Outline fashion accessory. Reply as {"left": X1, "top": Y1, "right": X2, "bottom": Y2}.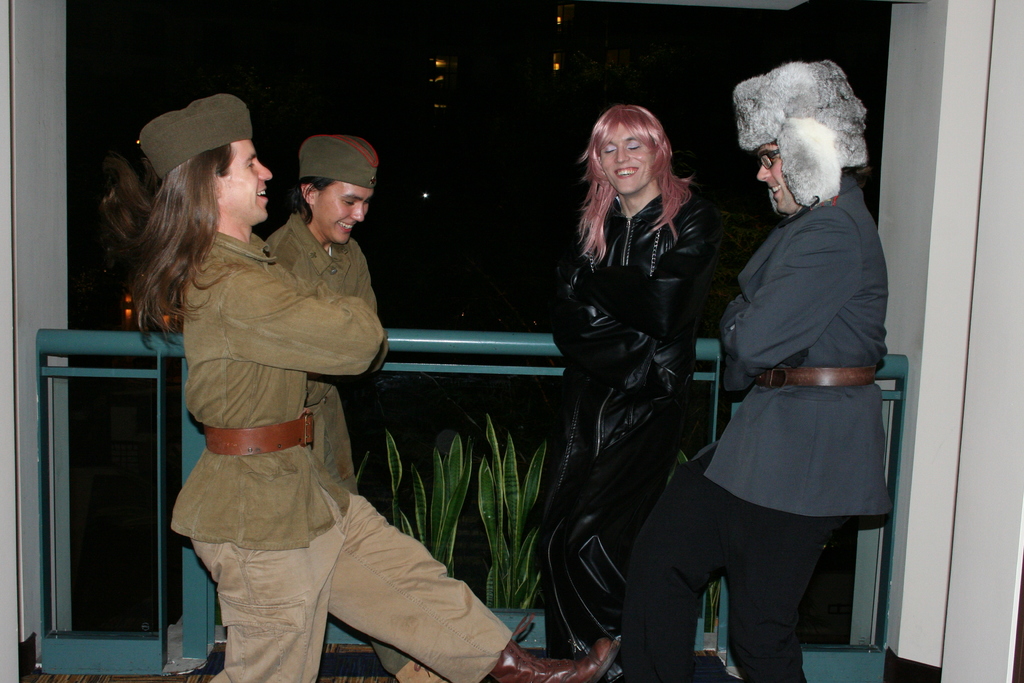
{"left": 140, "top": 93, "right": 251, "bottom": 177}.
